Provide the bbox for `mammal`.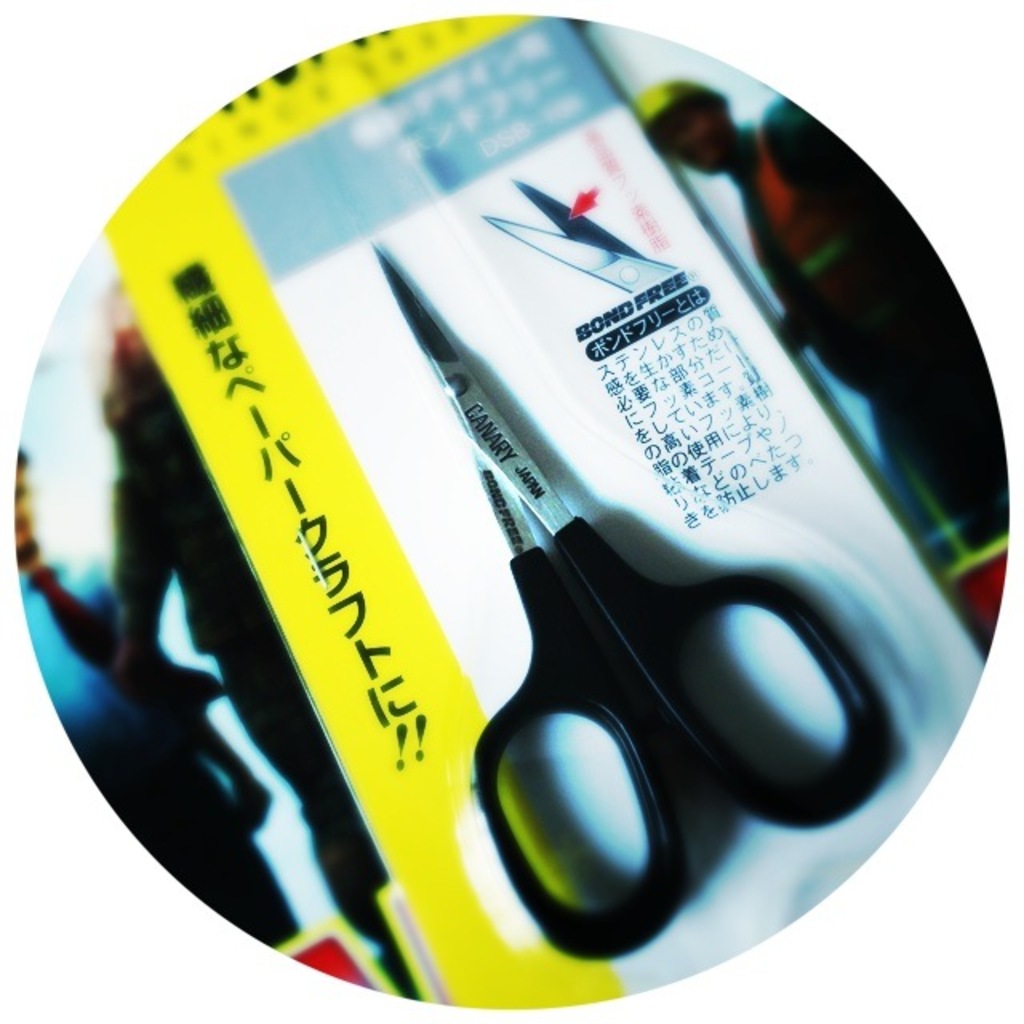
region(619, 69, 1000, 550).
